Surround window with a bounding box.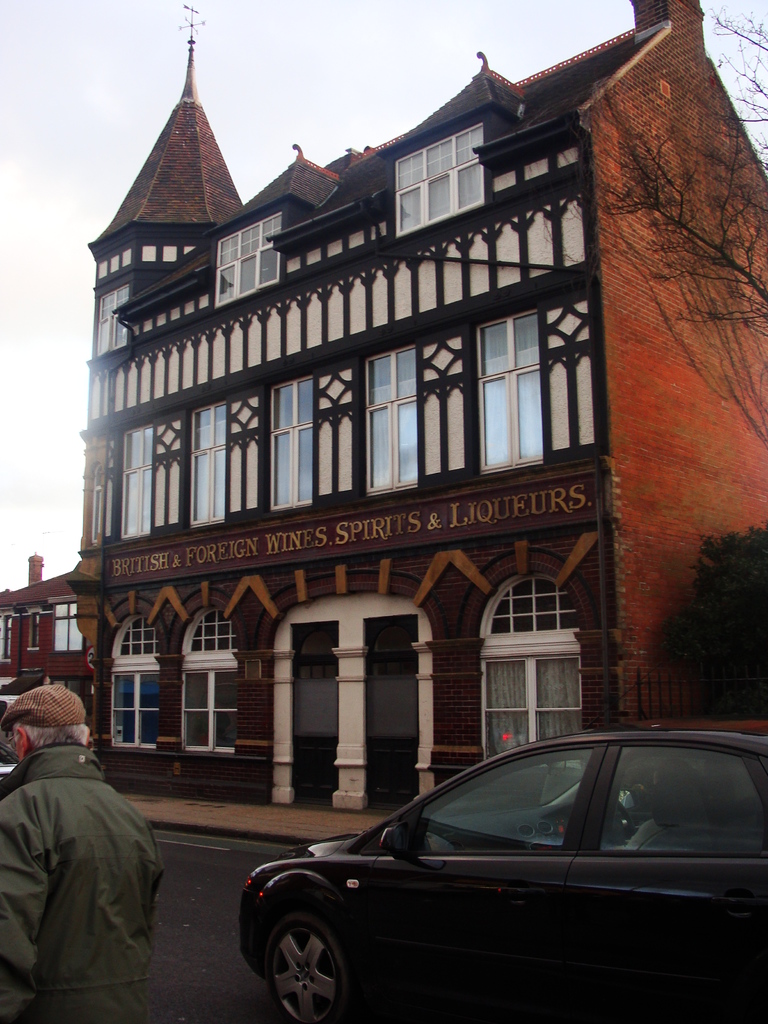
bbox=(470, 310, 545, 476).
